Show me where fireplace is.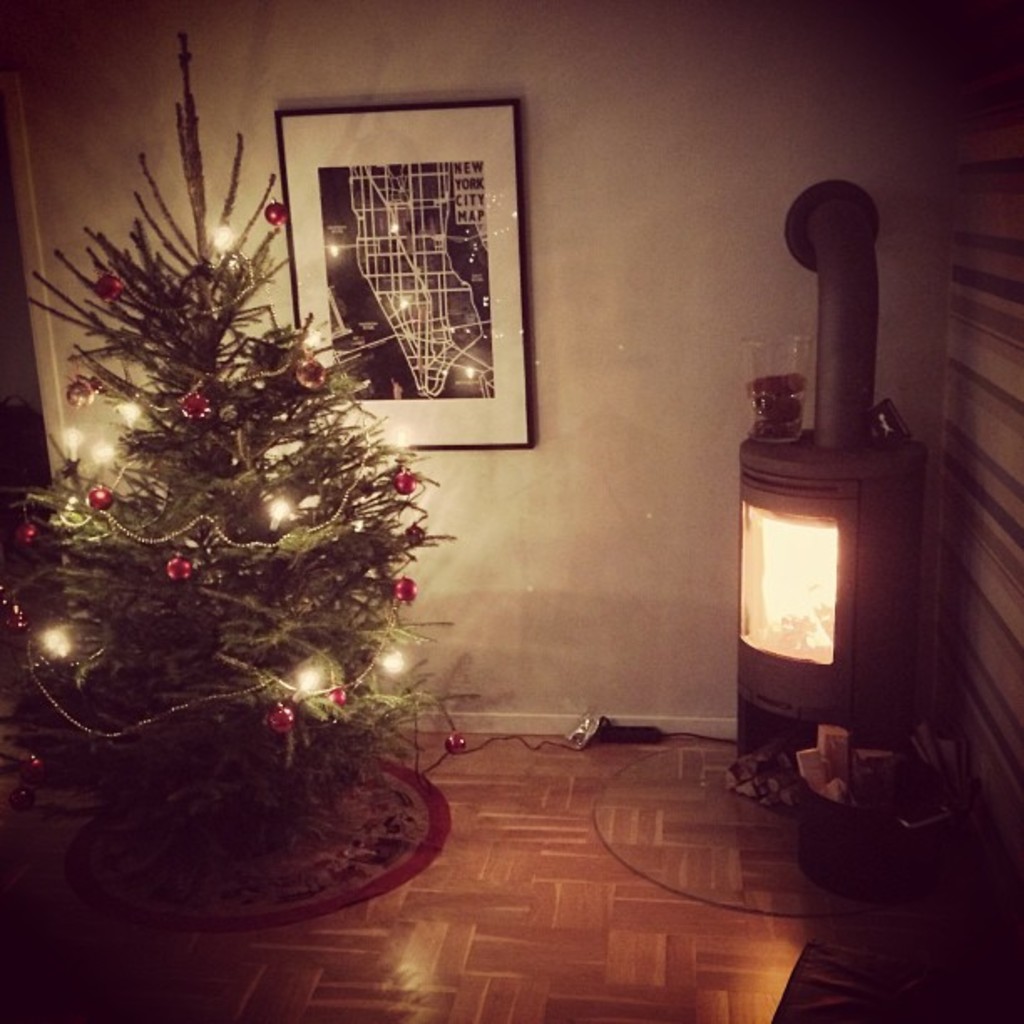
fireplace is at x1=741 y1=428 x2=929 y2=728.
